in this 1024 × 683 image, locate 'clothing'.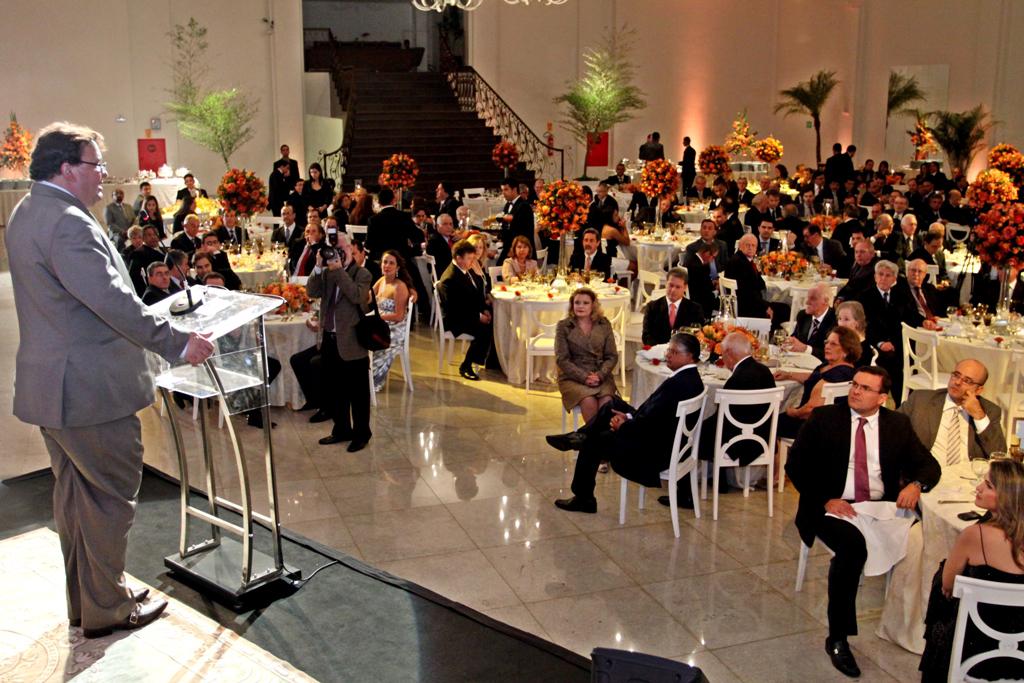
Bounding box: detection(127, 244, 169, 282).
